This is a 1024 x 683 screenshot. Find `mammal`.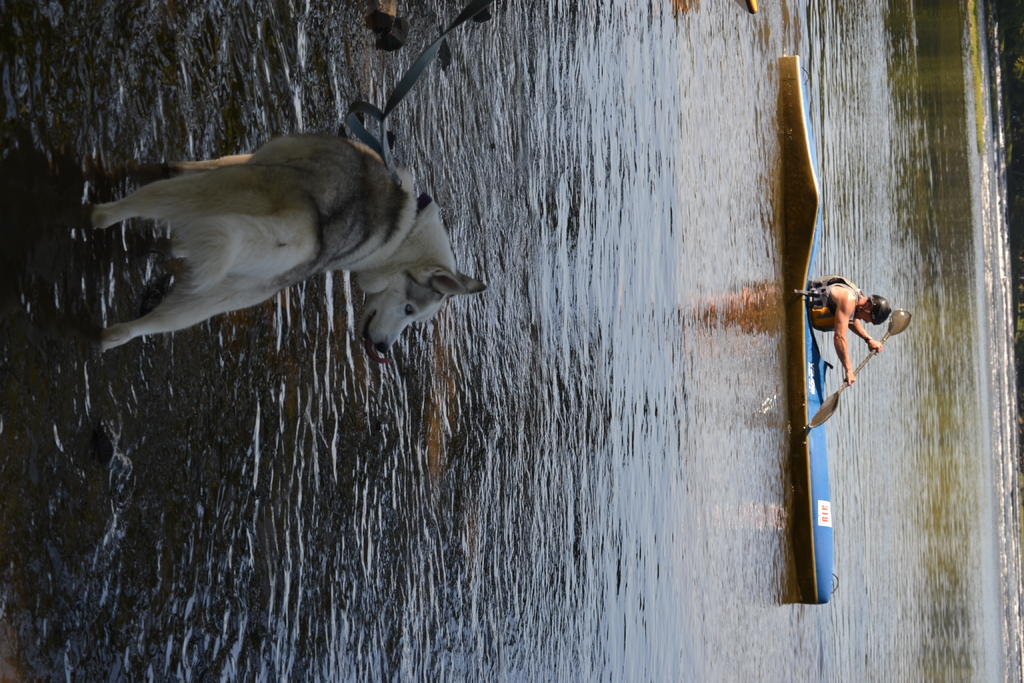
Bounding box: {"left": 810, "top": 281, "right": 896, "bottom": 388}.
